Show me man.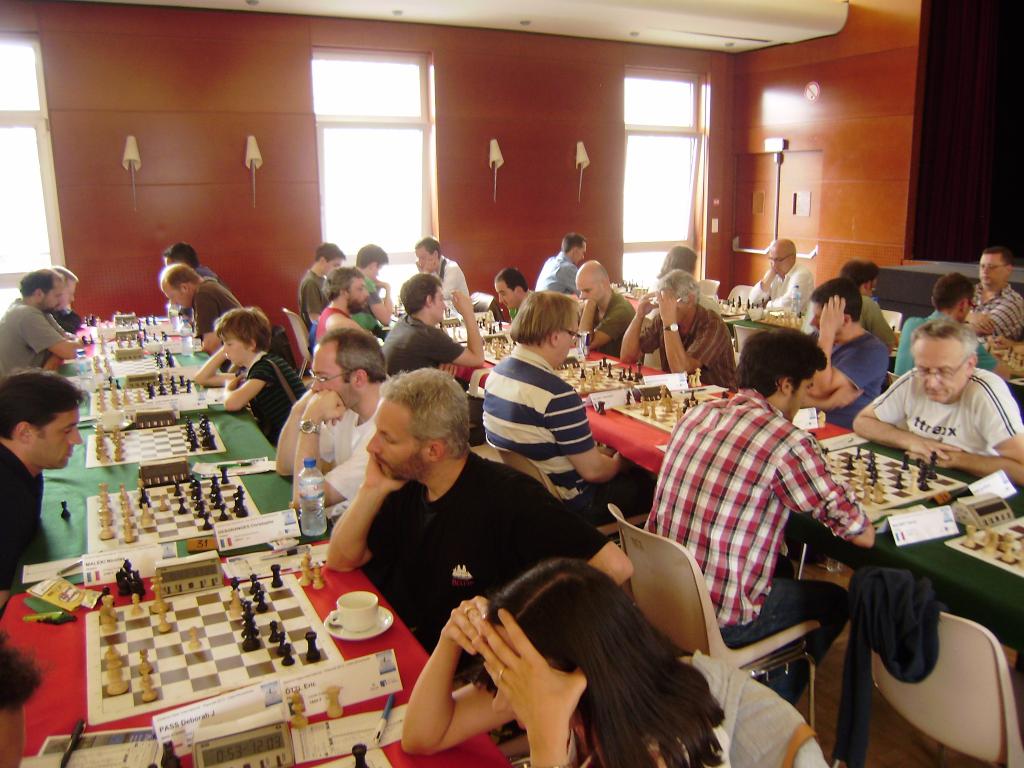
man is here: pyautogui.locateOnScreen(0, 270, 81, 373).
